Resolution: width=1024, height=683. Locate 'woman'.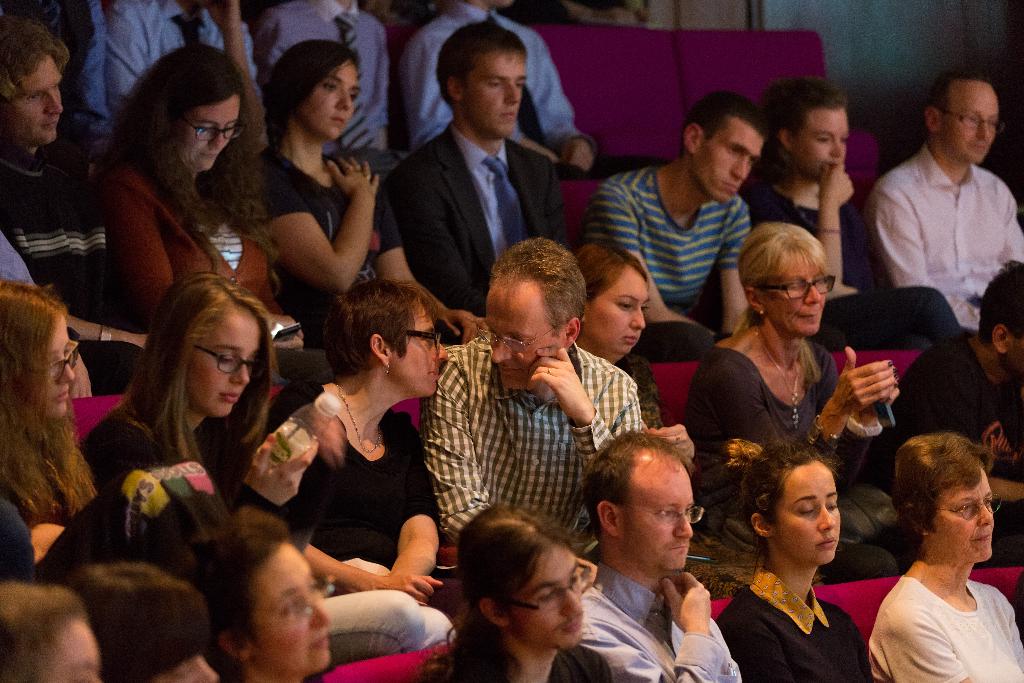
box=[413, 509, 622, 682].
